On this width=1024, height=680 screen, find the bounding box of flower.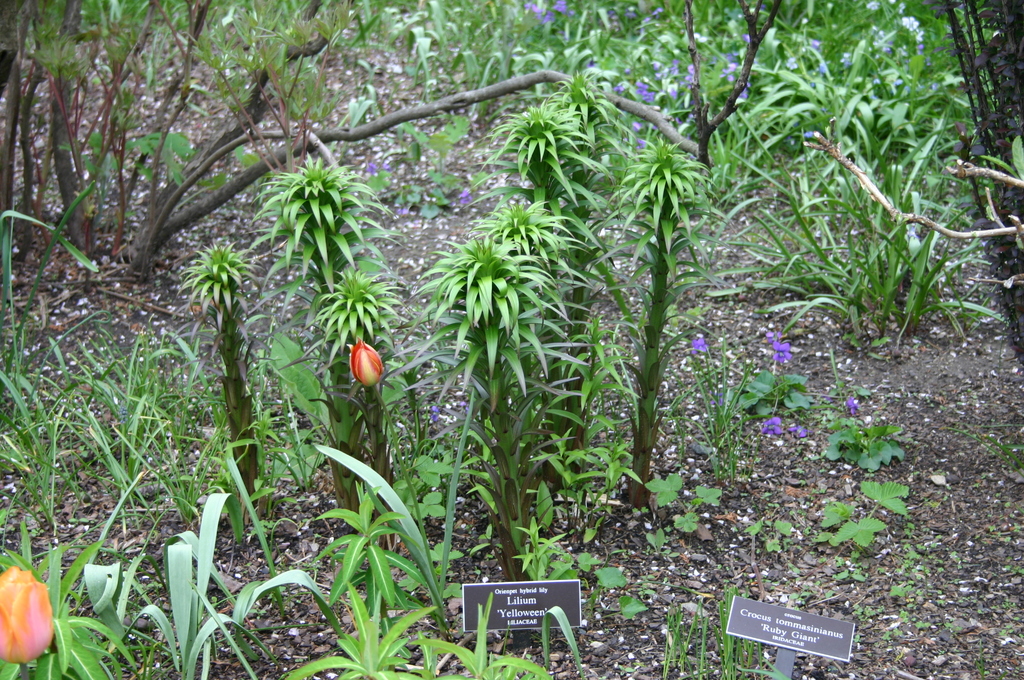
Bounding box: {"x1": 538, "y1": 8, "x2": 552, "y2": 23}.
